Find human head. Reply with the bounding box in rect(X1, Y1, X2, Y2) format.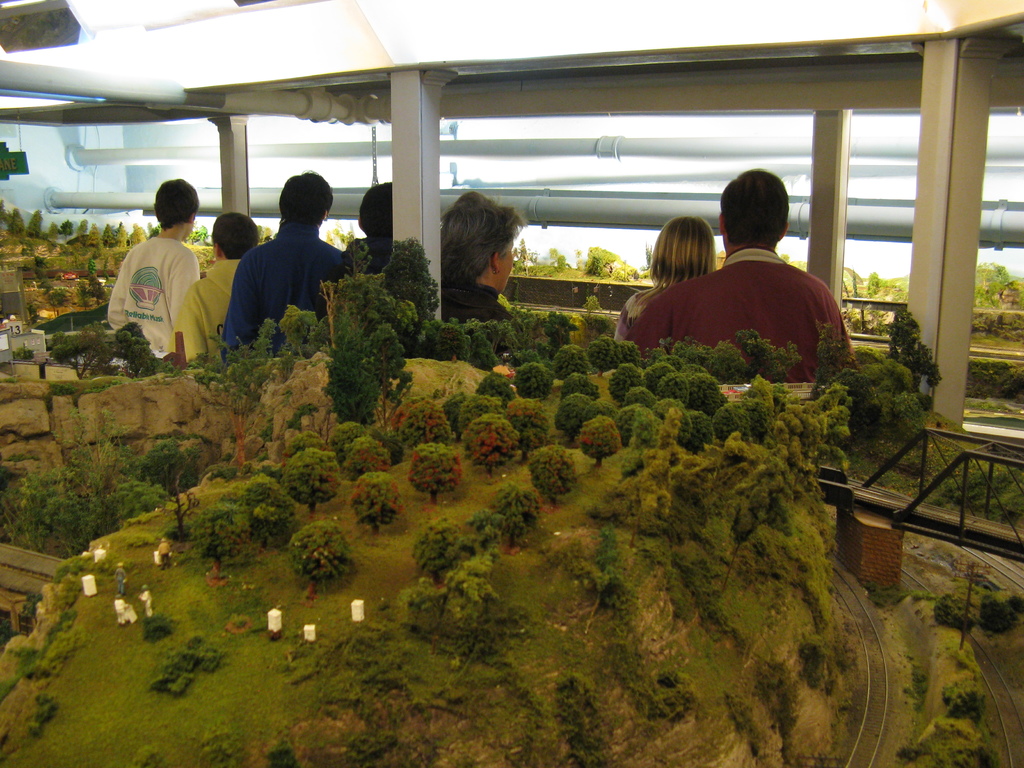
rect(440, 193, 523, 298).
